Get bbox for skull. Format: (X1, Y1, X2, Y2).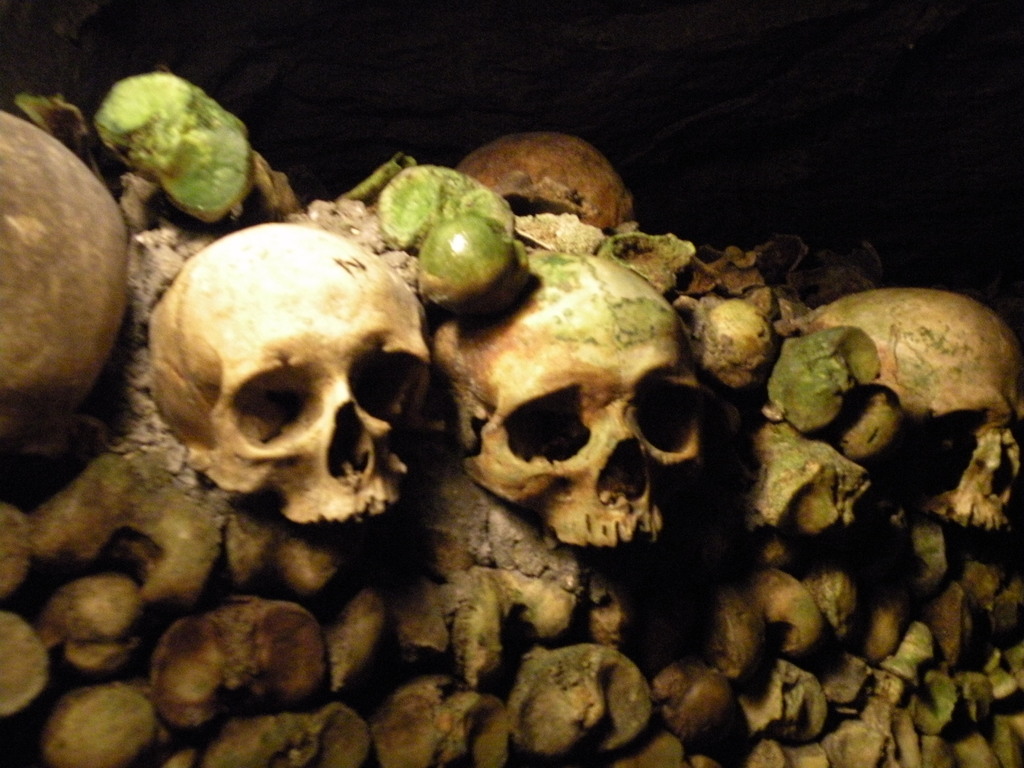
(431, 252, 711, 545).
